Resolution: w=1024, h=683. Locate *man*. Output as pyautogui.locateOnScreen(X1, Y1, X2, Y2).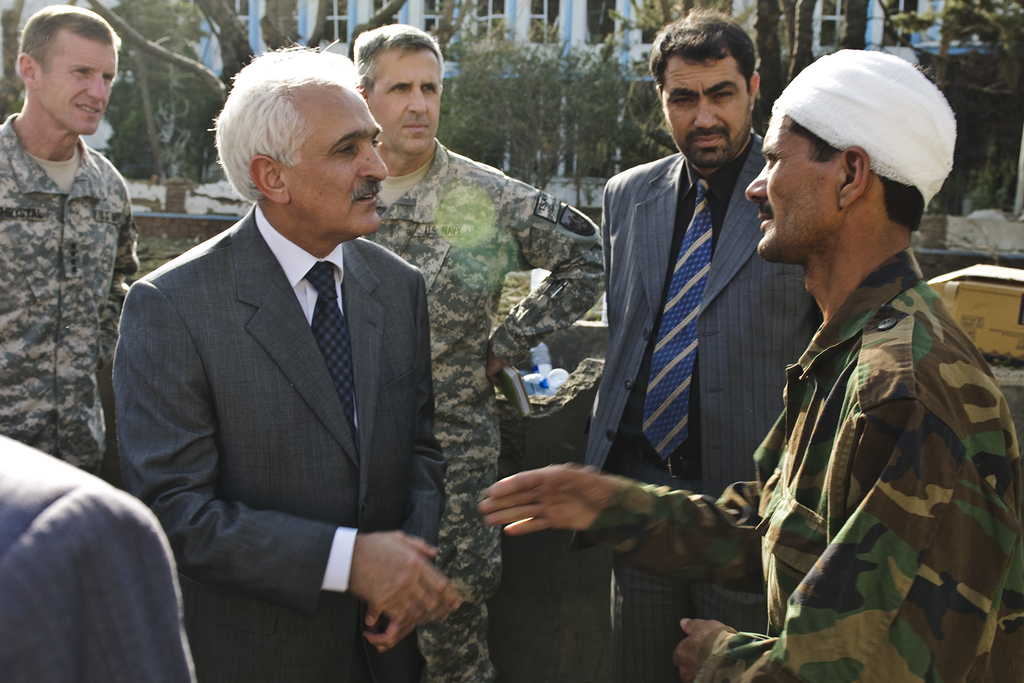
pyautogui.locateOnScreen(573, 7, 826, 682).
